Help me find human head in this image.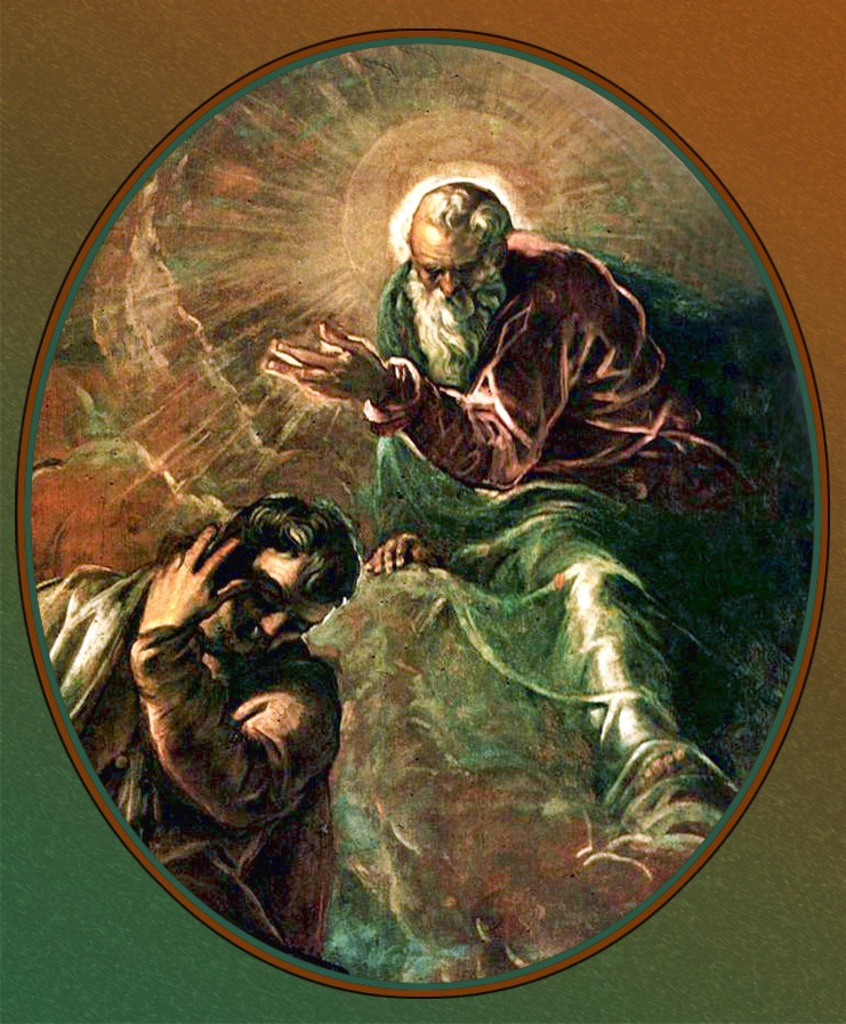
Found it: detection(208, 498, 365, 620).
